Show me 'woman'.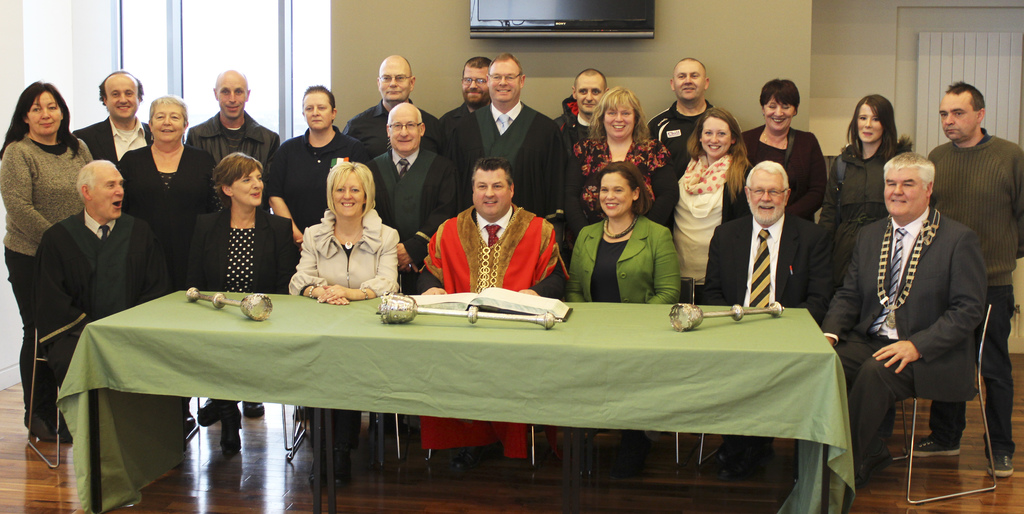
'woman' is here: (x1=829, y1=92, x2=902, y2=241).
